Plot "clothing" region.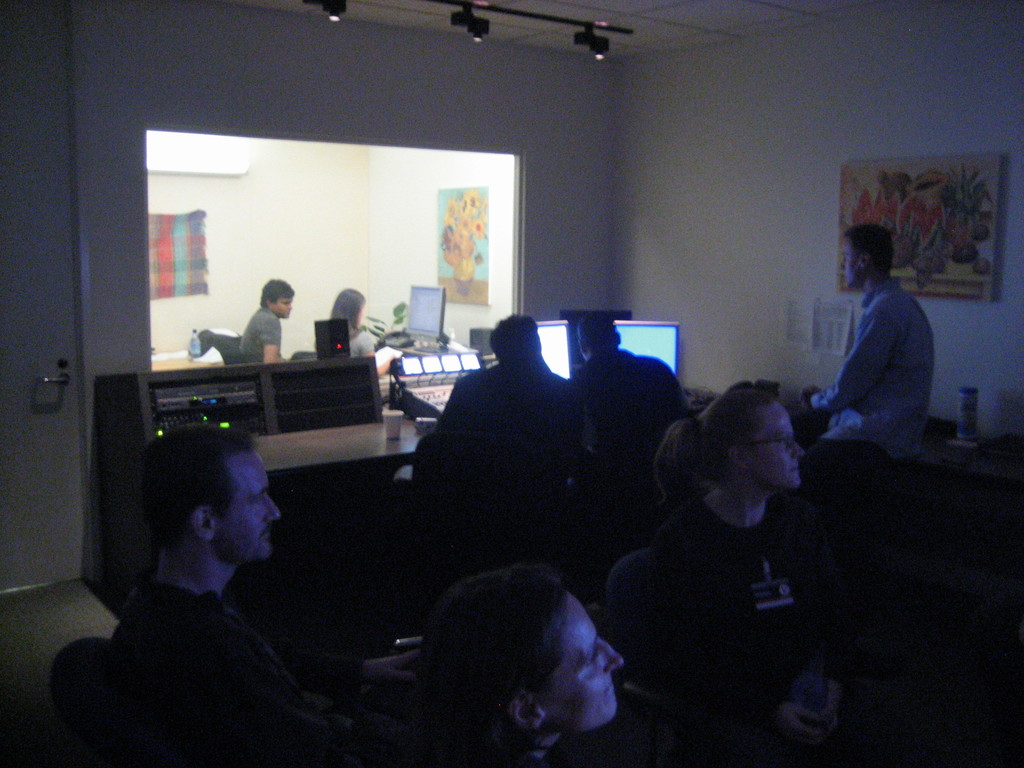
Plotted at detection(565, 350, 682, 483).
